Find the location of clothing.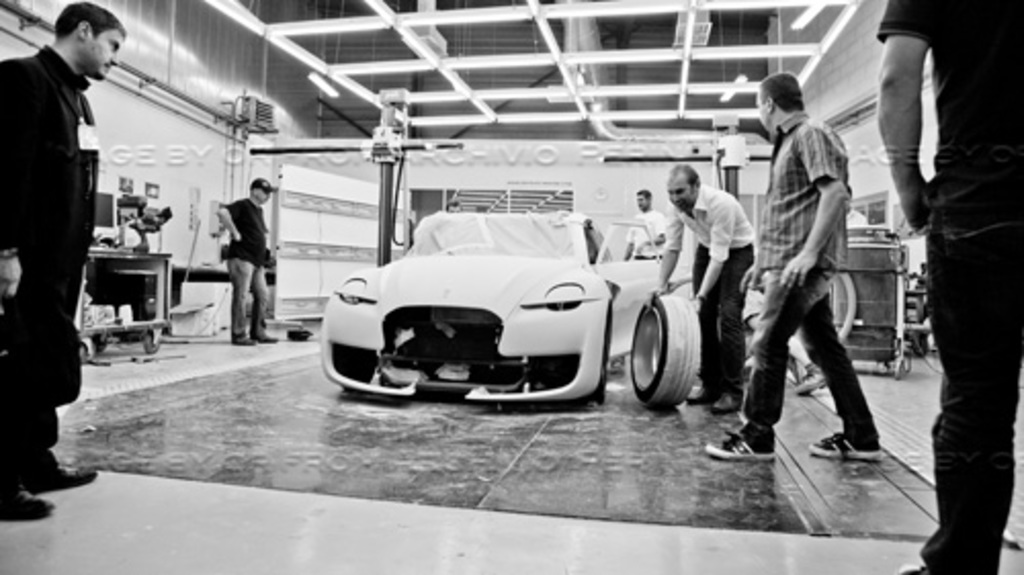
Location: rect(223, 201, 268, 272).
